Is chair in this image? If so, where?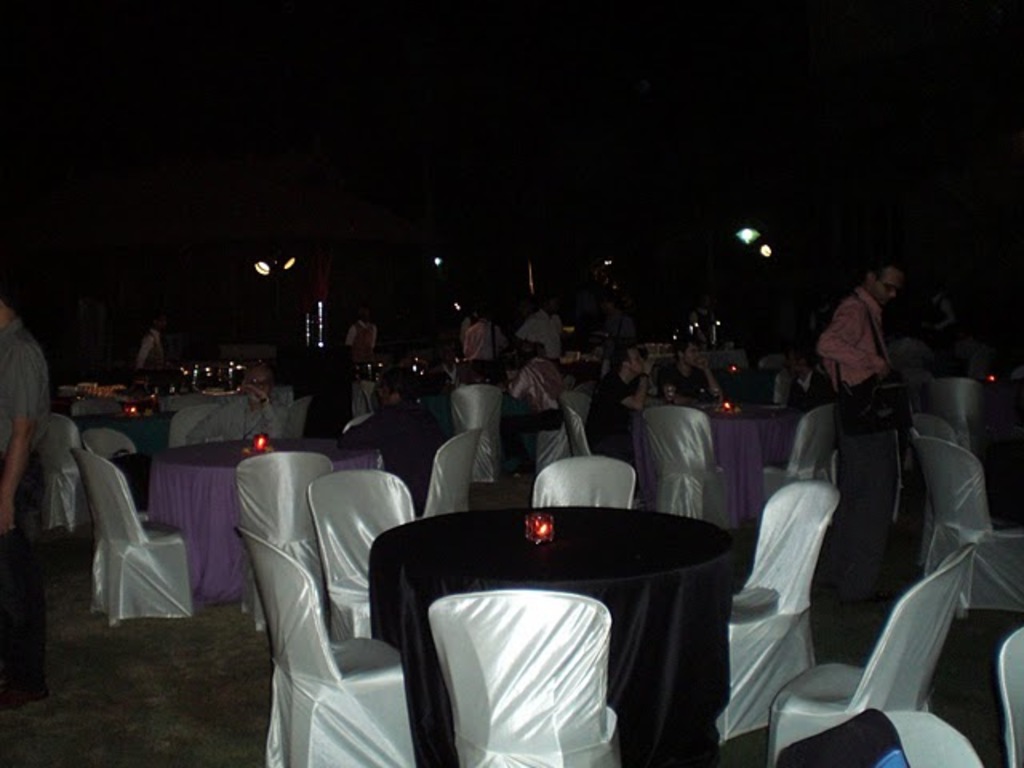
Yes, at detection(997, 630, 1022, 766).
